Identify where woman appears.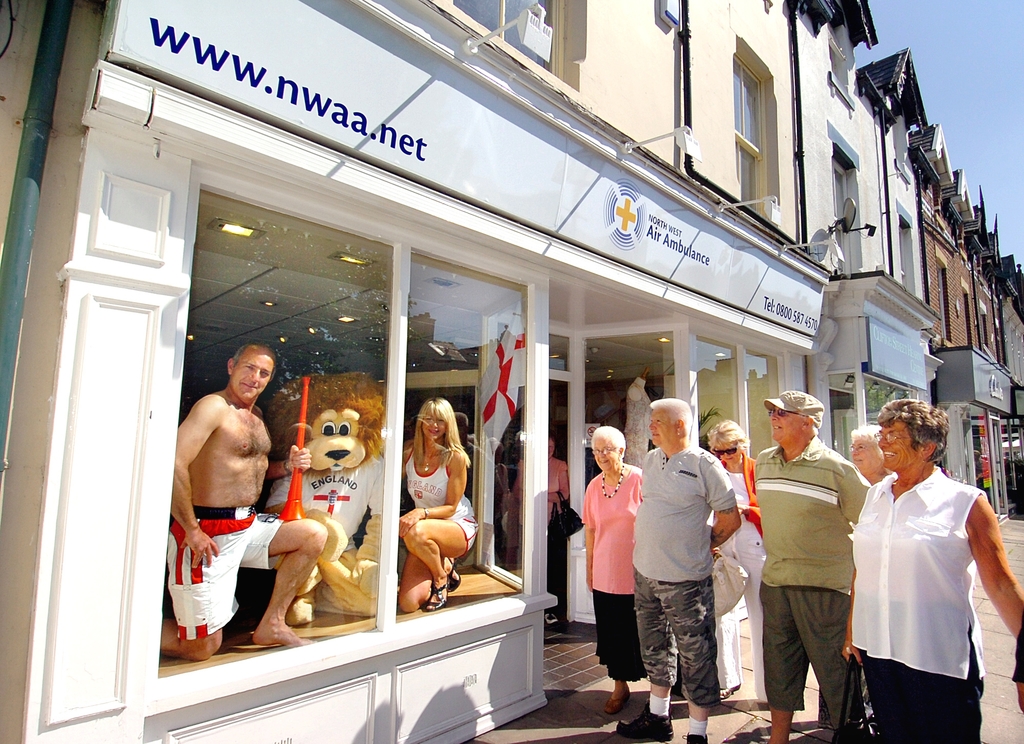
Appears at 576/424/644/716.
